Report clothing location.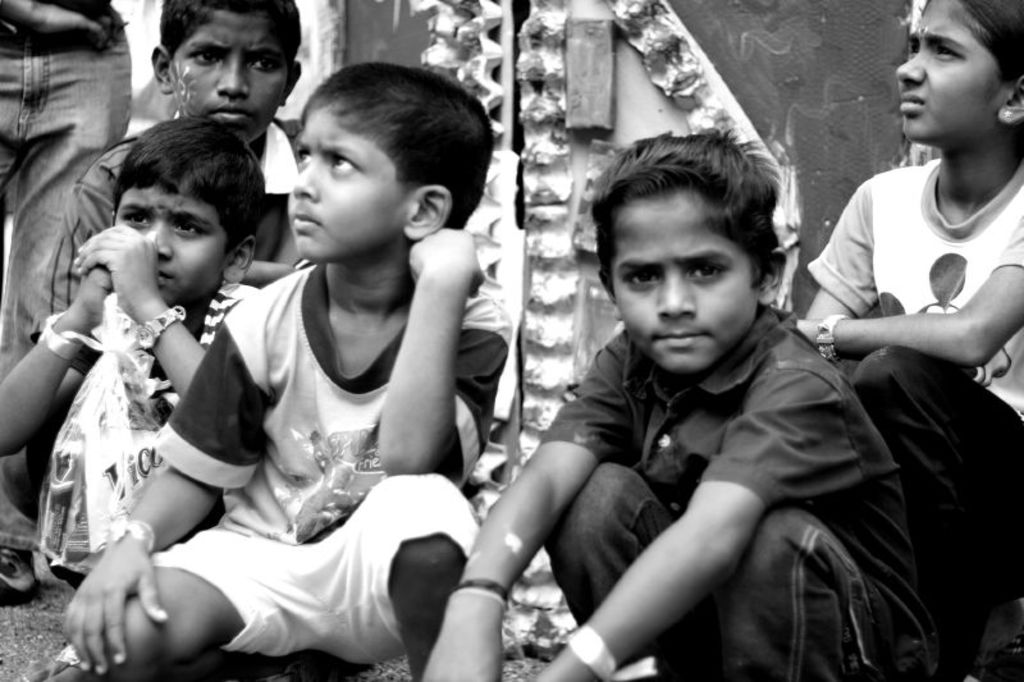
Report: {"left": 42, "top": 278, "right": 266, "bottom": 587}.
